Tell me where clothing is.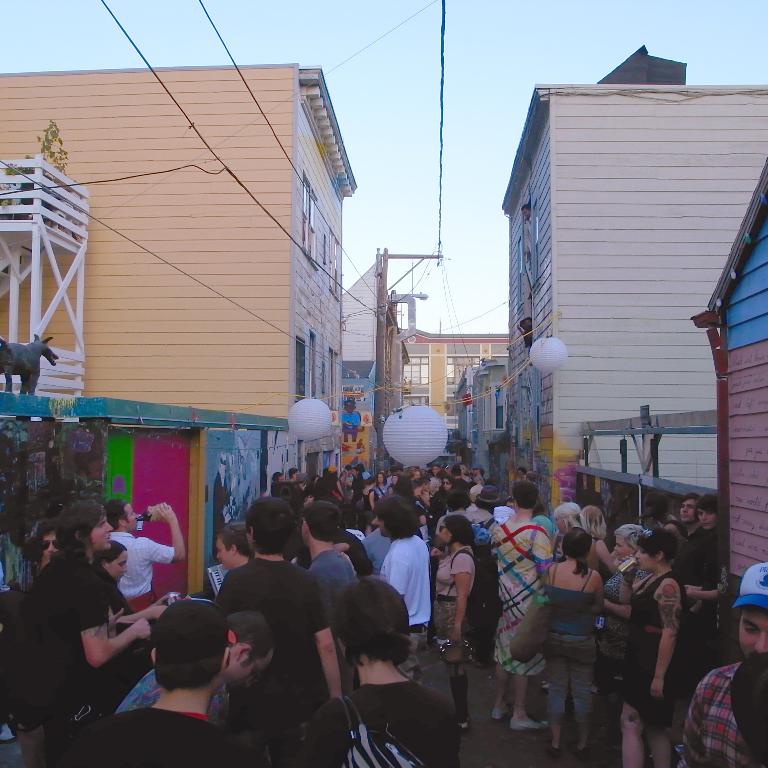
clothing is at {"left": 431, "top": 546, "right": 482, "bottom": 677}.
